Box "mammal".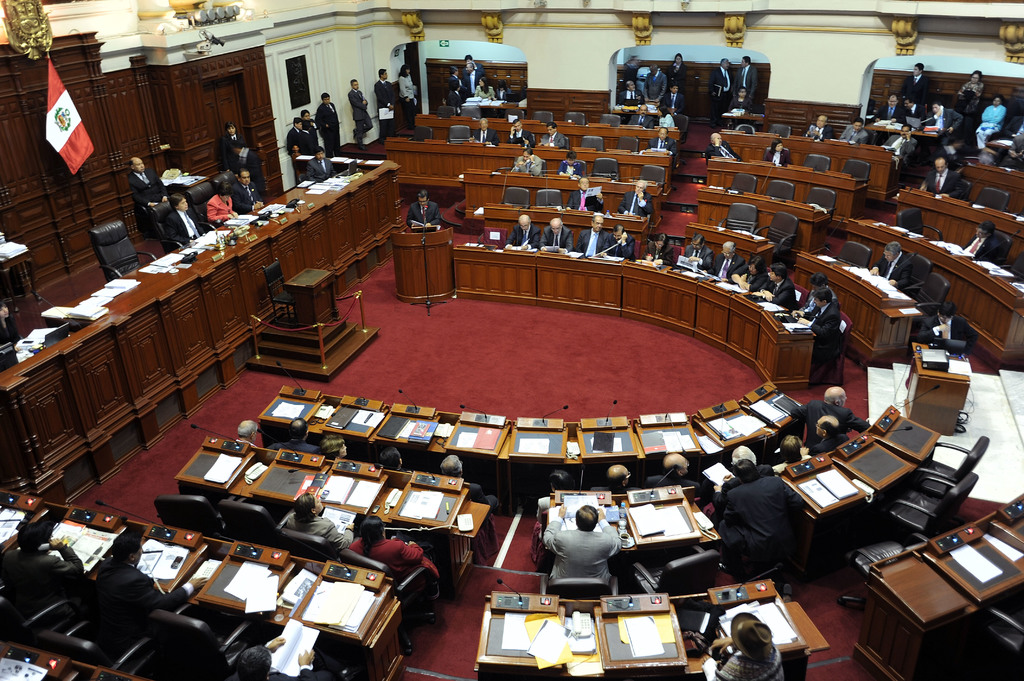
[723,447,765,492].
